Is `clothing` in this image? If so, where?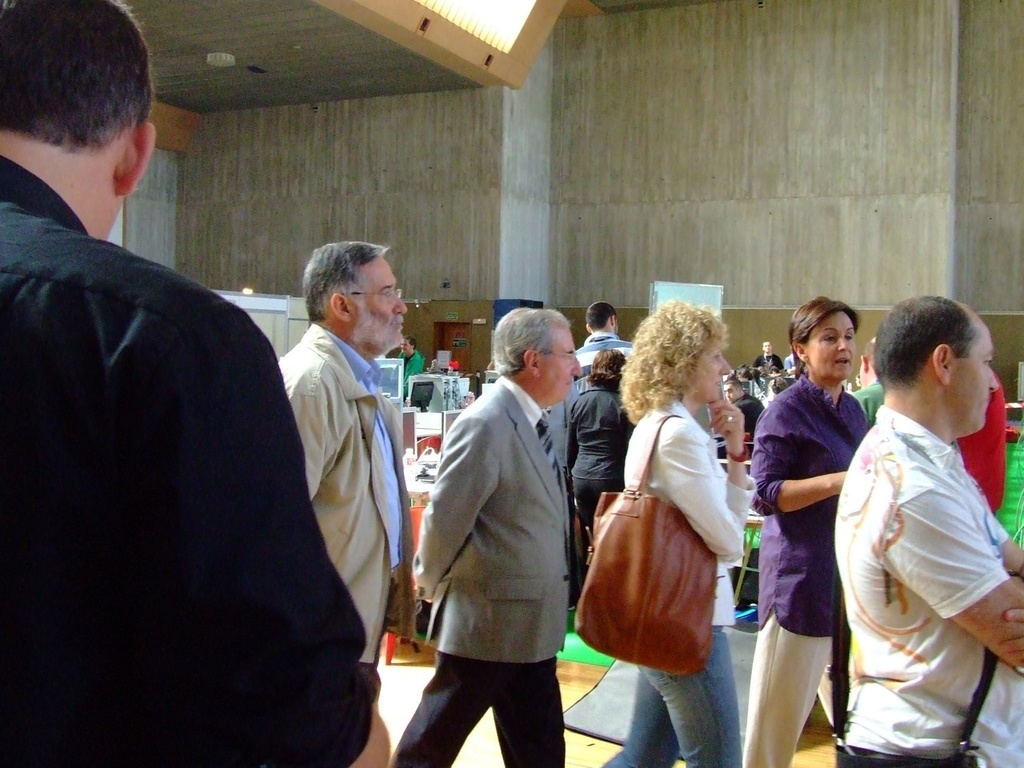
Yes, at locate(746, 362, 874, 767).
